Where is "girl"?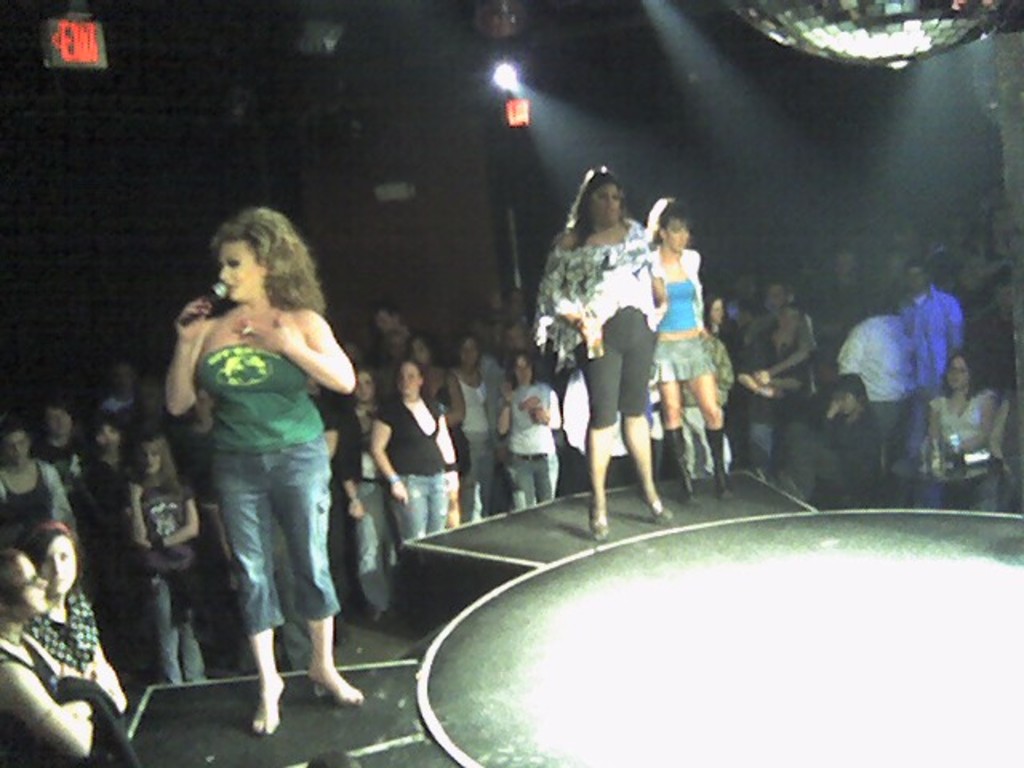
<region>453, 333, 498, 520</region>.
